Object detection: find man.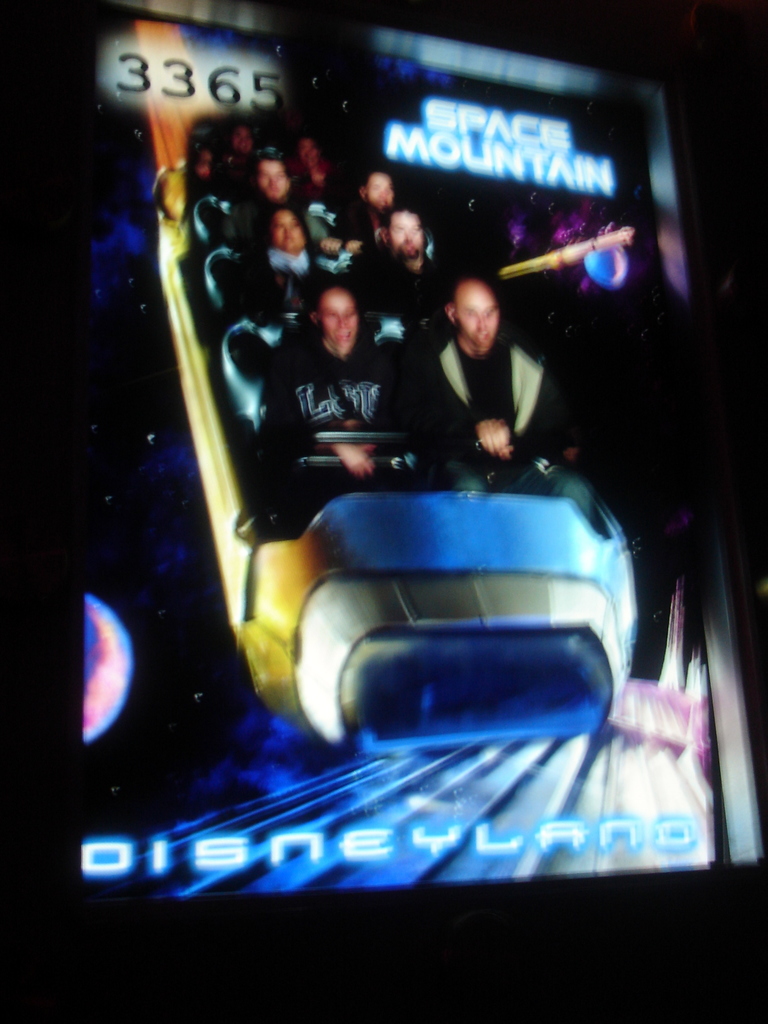
pyautogui.locateOnScreen(259, 282, 390, 516).
